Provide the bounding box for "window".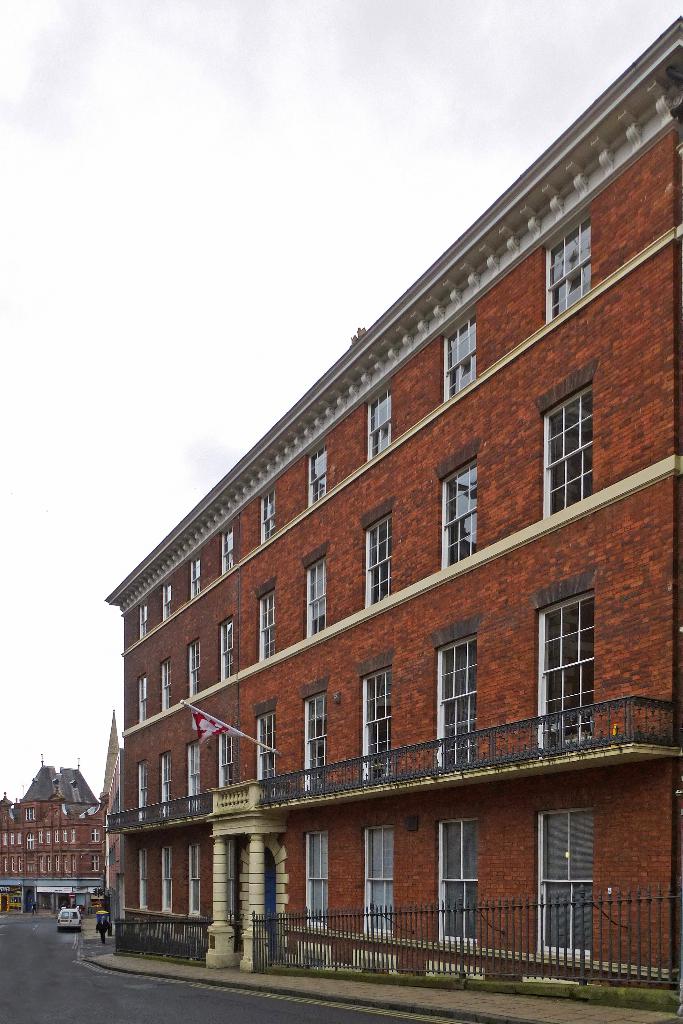
BBox(255, 576, 279, 659).
